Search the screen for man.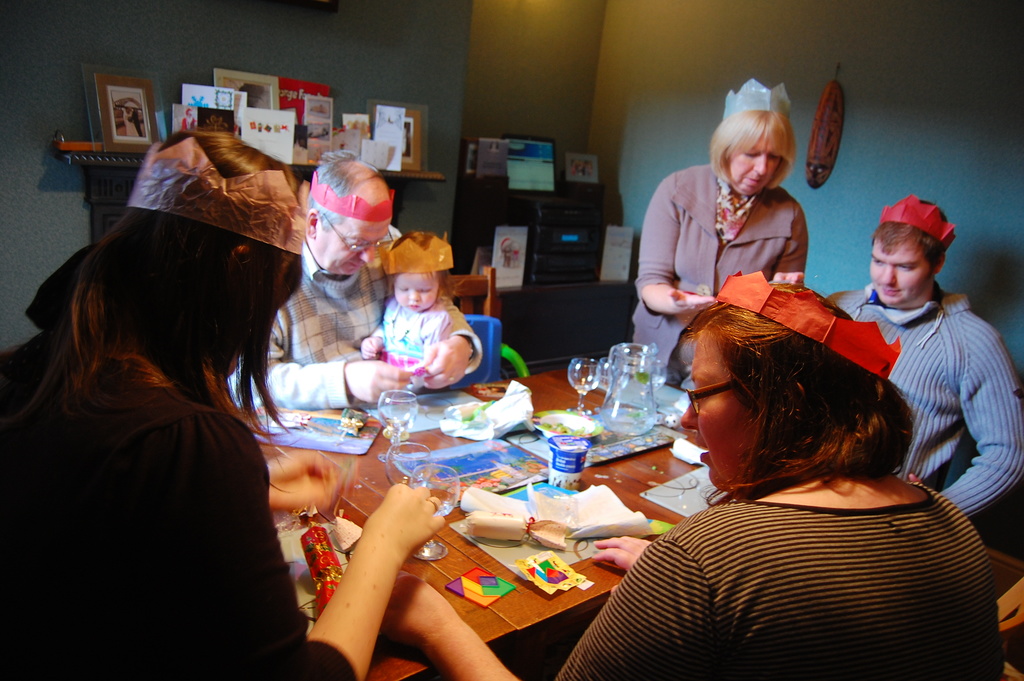
Found at crop(788, 206, 1007, 591).
